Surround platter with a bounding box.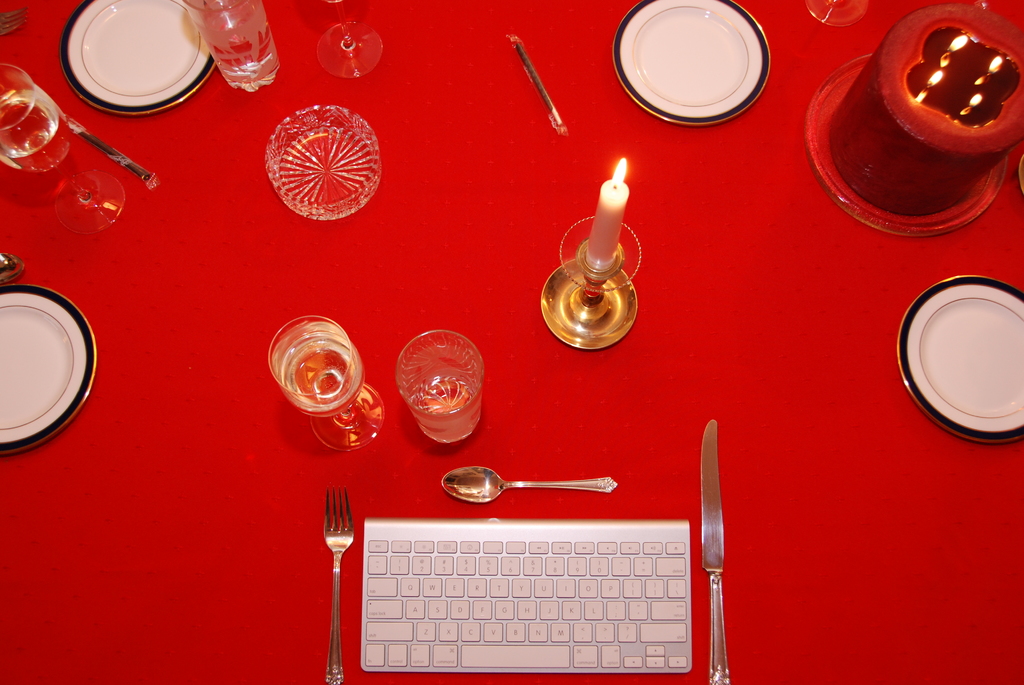
bbox=(627, 0, 775, 118).
